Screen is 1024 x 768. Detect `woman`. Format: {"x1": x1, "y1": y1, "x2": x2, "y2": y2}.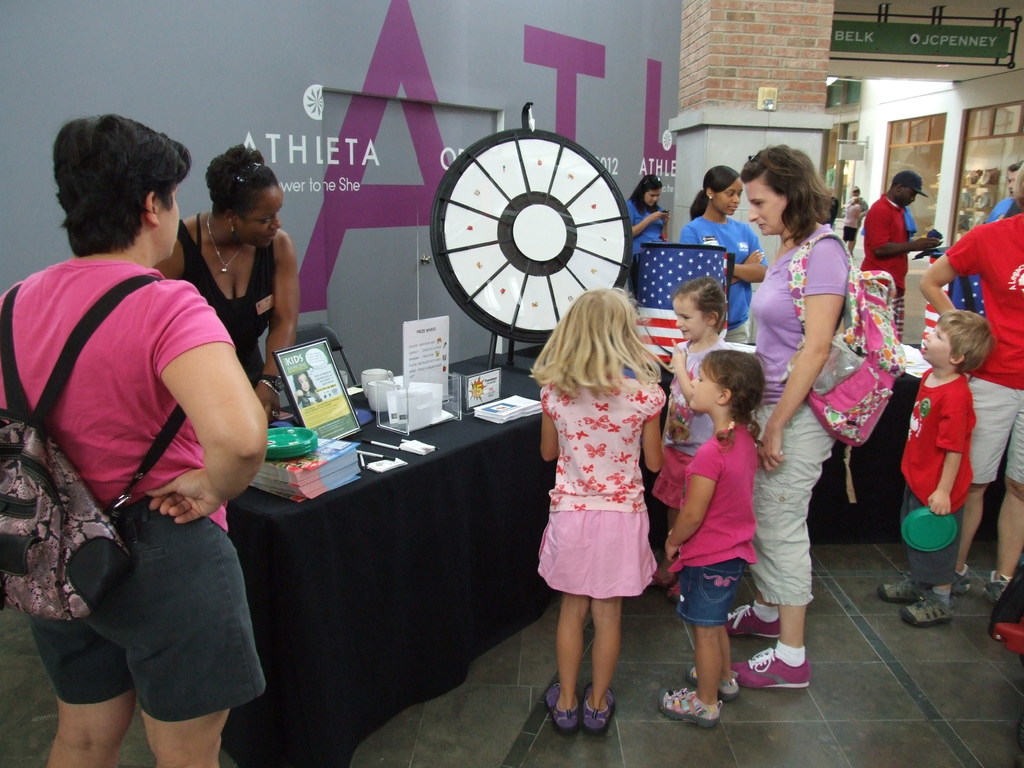
{"x1": 673, "y1": 161, "x2": 771, "y2": 353}.
